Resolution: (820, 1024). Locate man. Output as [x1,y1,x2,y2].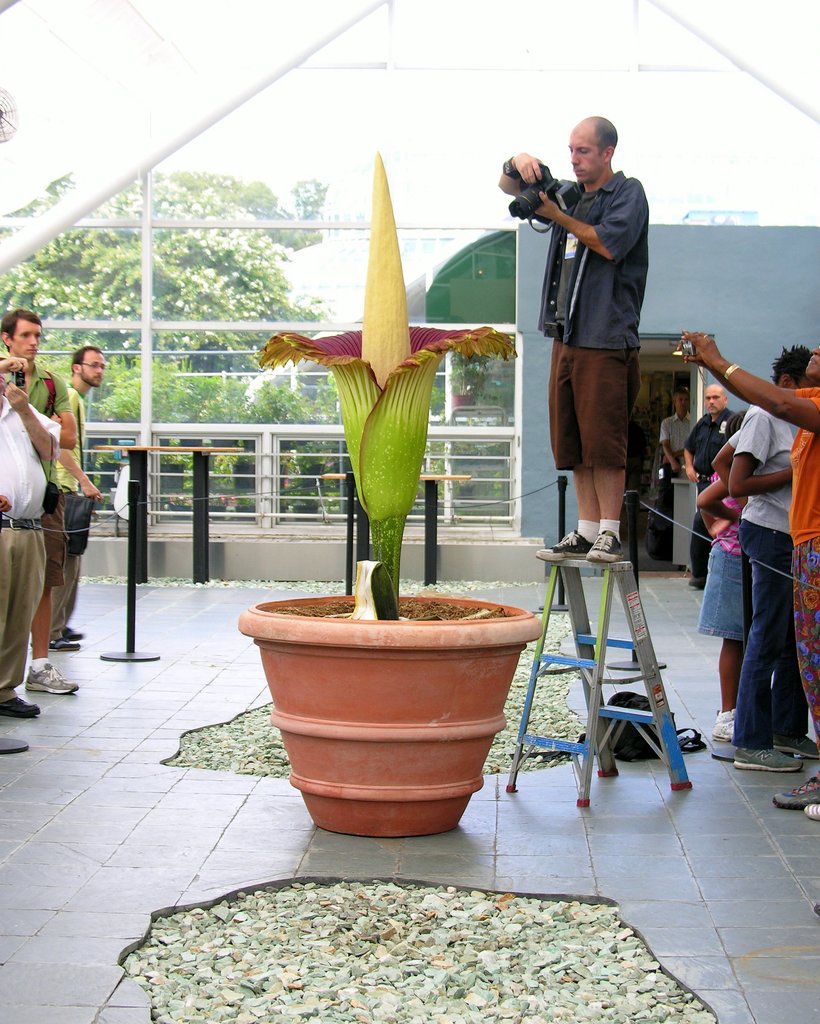
[0,305,77,693].
